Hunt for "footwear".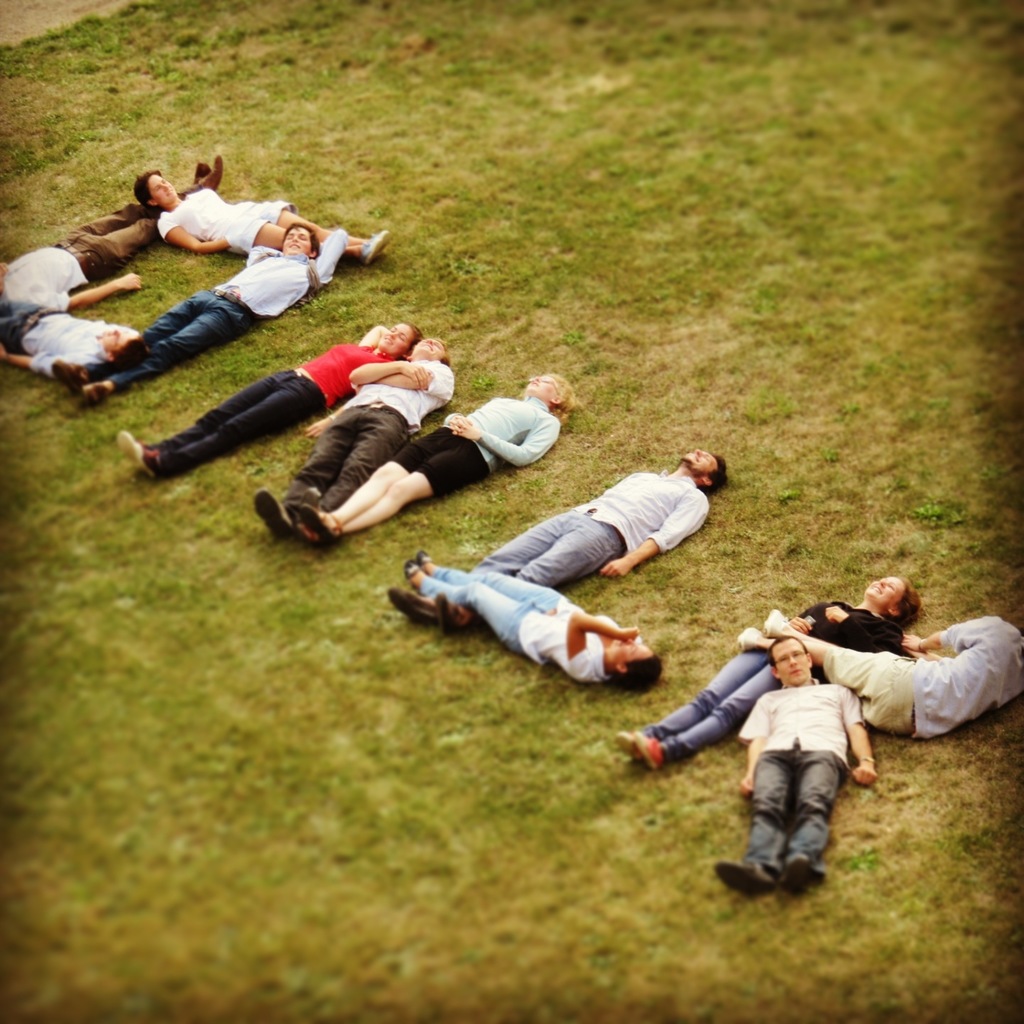
Hunted down at x1=437 y1=587 x2=460 y2=638.
